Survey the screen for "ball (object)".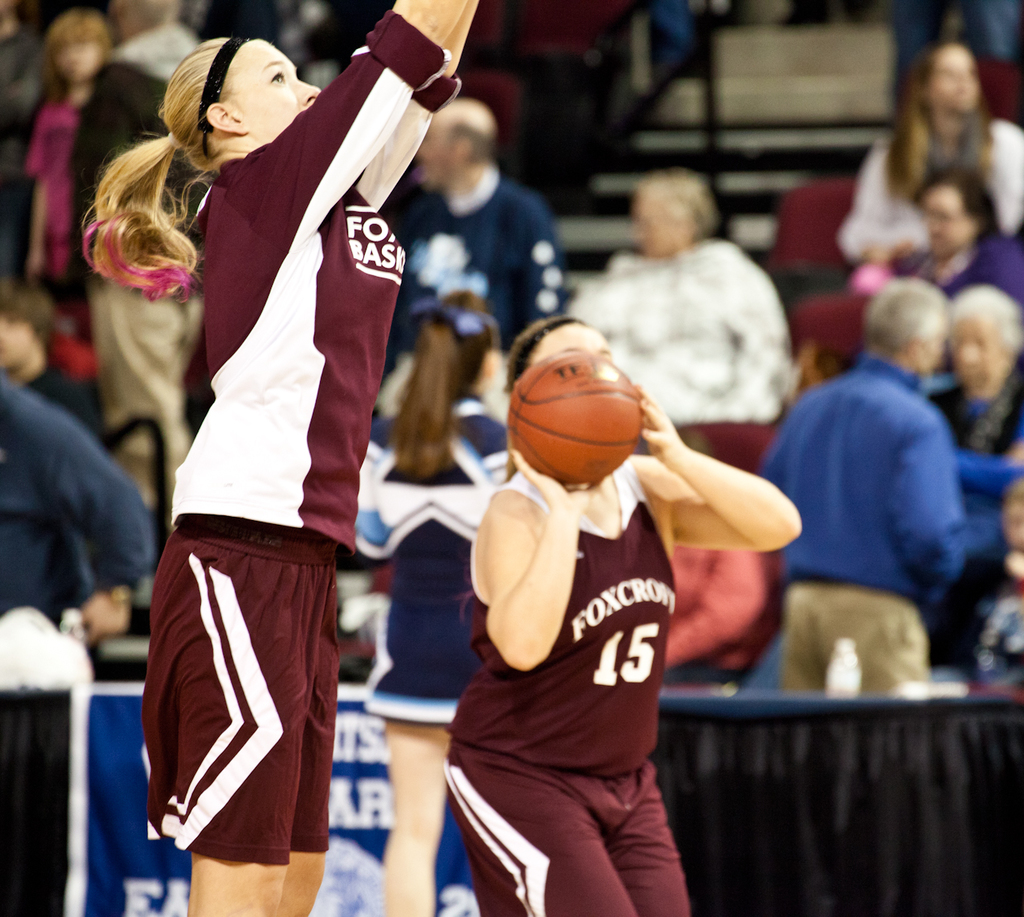
Survey found: detection(507, 353, 645, 491).
